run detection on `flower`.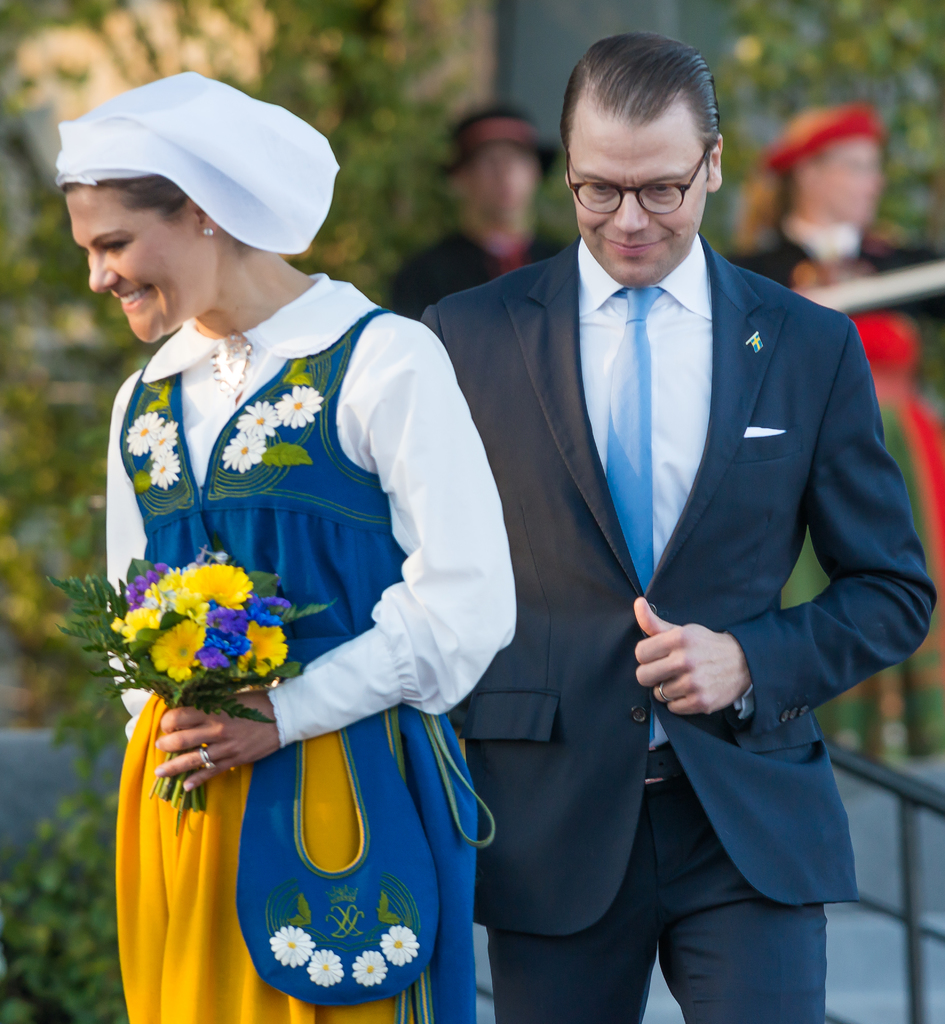
Result: [145, 605, 210, 680].
